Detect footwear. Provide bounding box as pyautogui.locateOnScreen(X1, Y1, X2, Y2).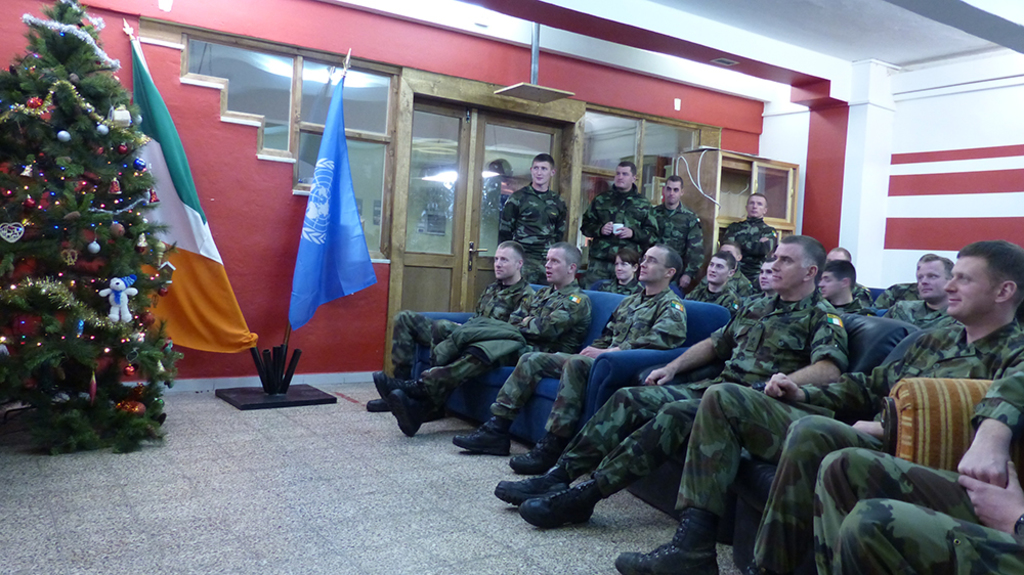
pyautogui.locateOnScreen(511, 433, 568, 479).
